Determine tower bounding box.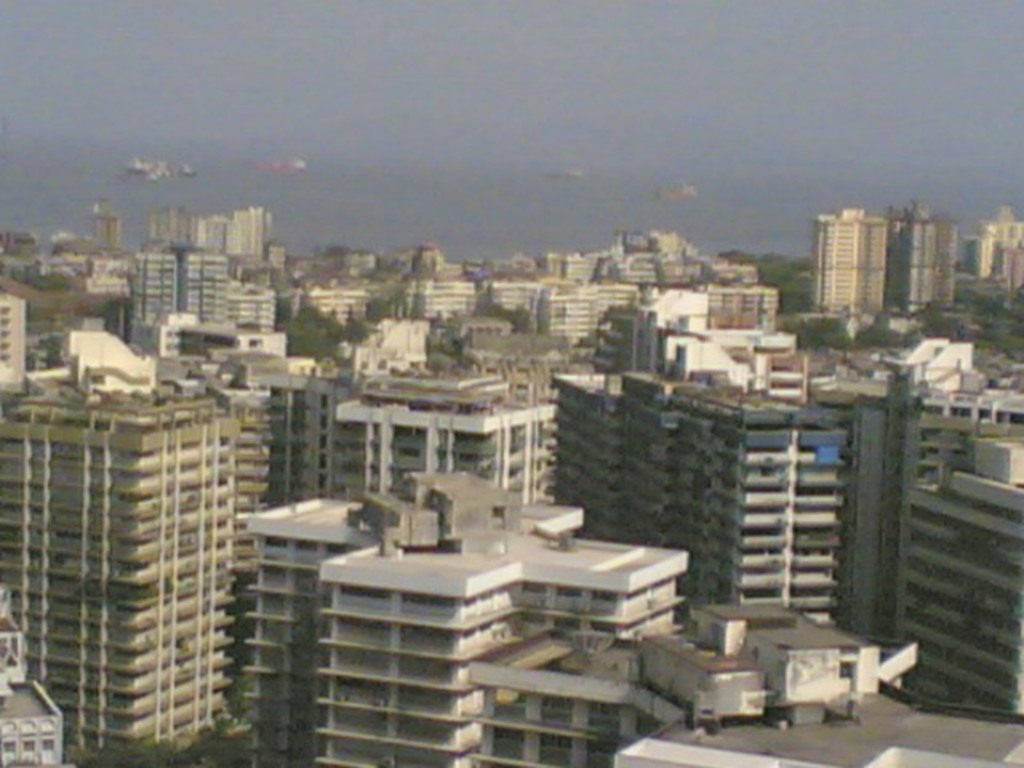
Determined: select_region(814, 205, 888, 312).
